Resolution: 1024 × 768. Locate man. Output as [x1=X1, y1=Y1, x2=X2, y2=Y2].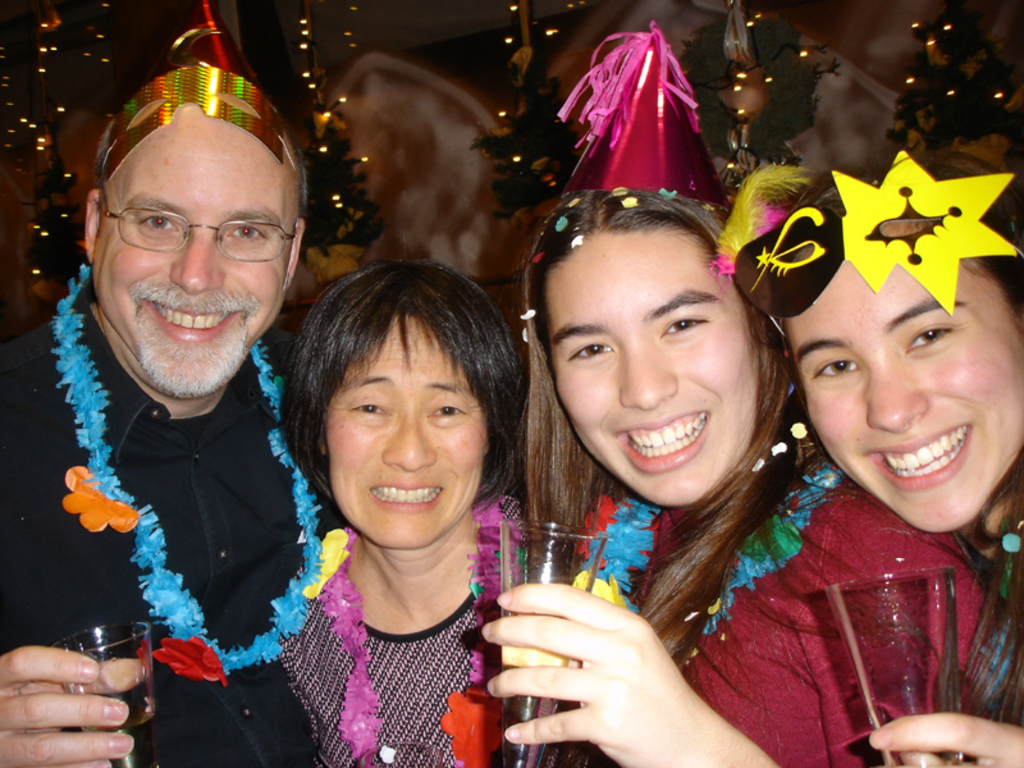
[x1=0, y1=64, x2=347, y2=767].
